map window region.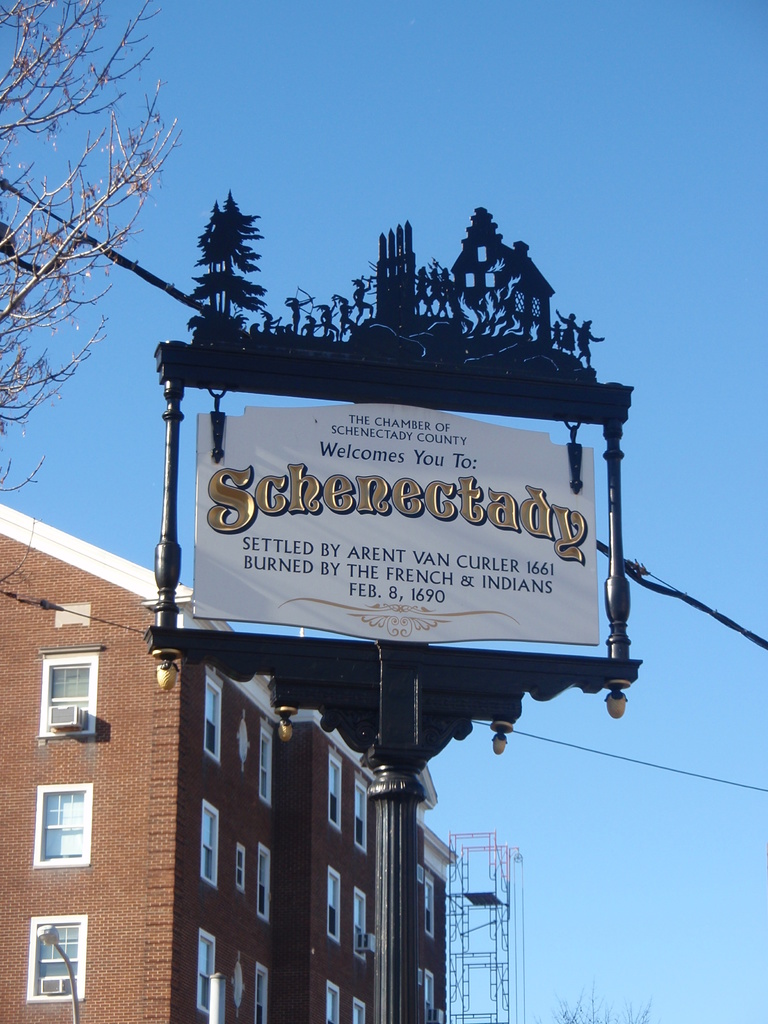
Mapped to (x1=21, y1=646, x2=99, y2=742).
